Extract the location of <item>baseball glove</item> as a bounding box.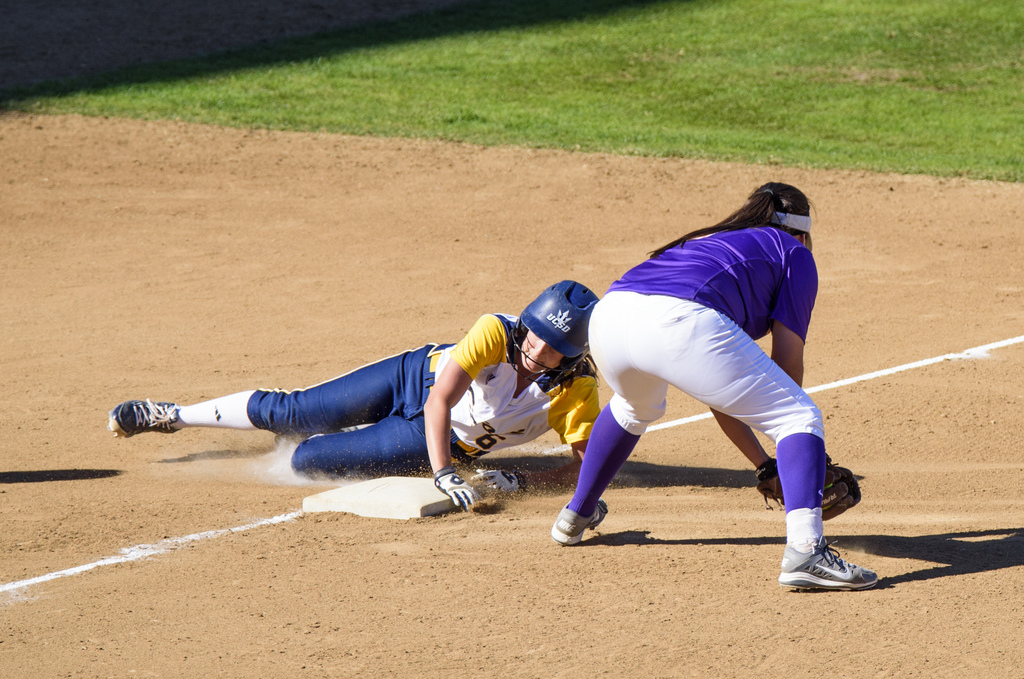
758, 459, 863, 522.
